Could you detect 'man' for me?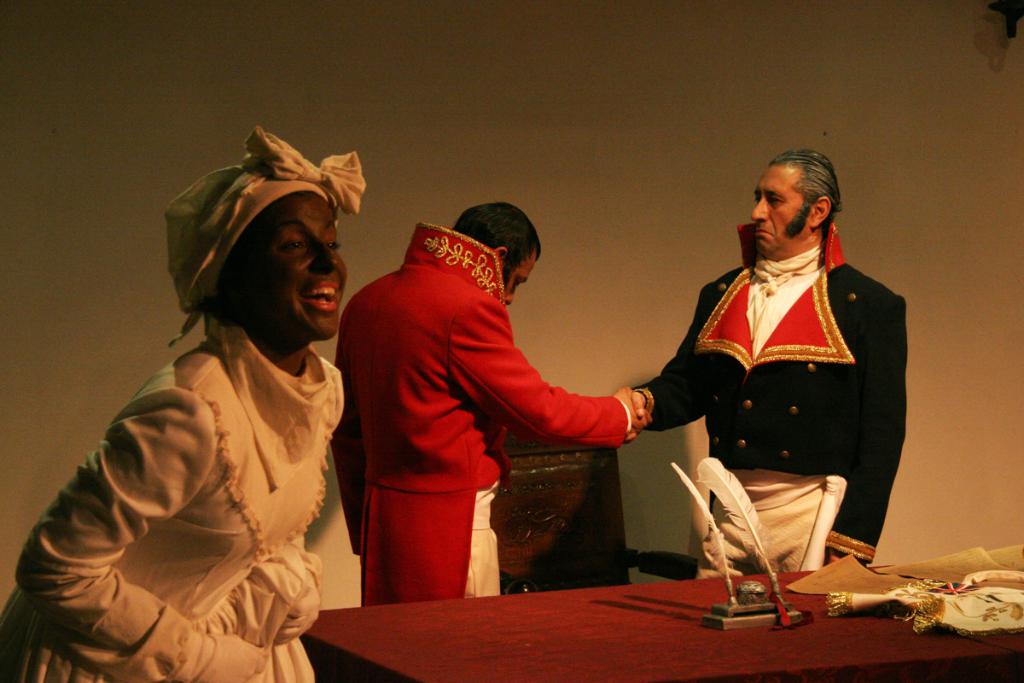
Detection result: x1=628, y1=150, x2=907, y2=583.
